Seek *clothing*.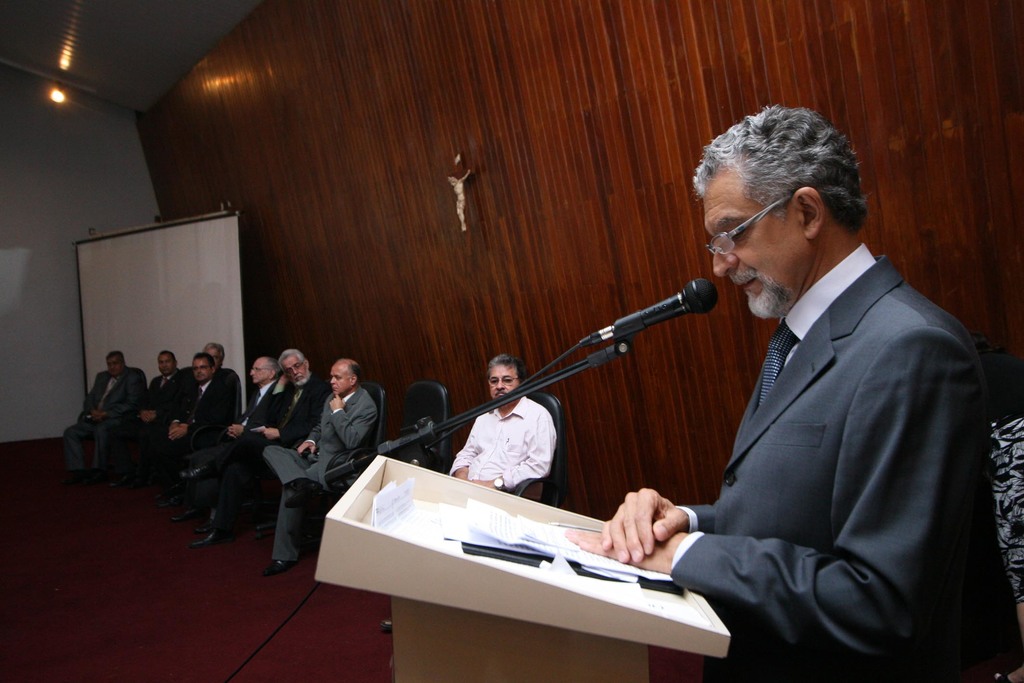
x1=208, y1=375, x2=322, y2=514.
